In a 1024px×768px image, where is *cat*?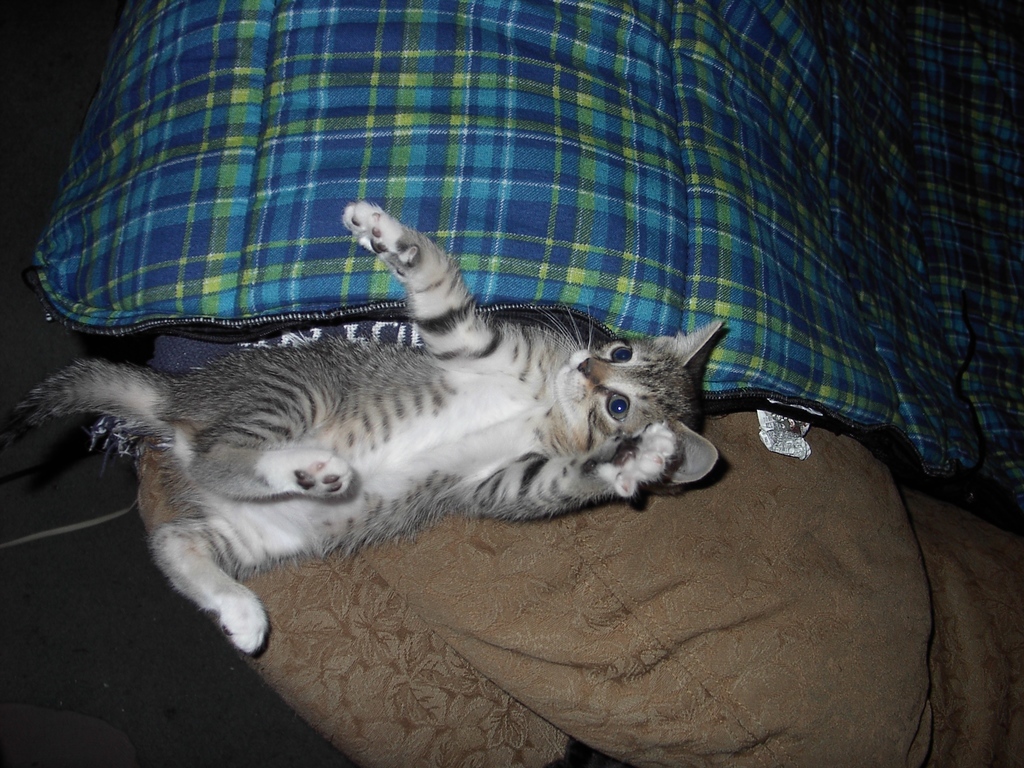
x1=3 y1=200 x2=721 y2=657.
